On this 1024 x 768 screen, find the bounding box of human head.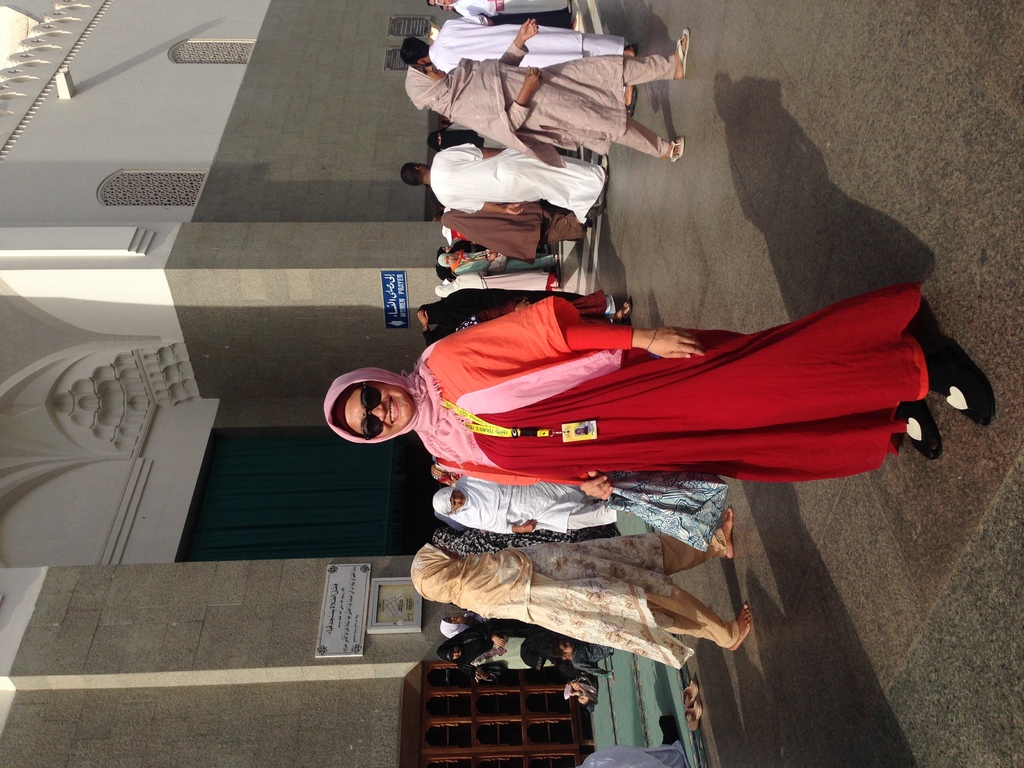
Bounding box: 429 131 463 154.
